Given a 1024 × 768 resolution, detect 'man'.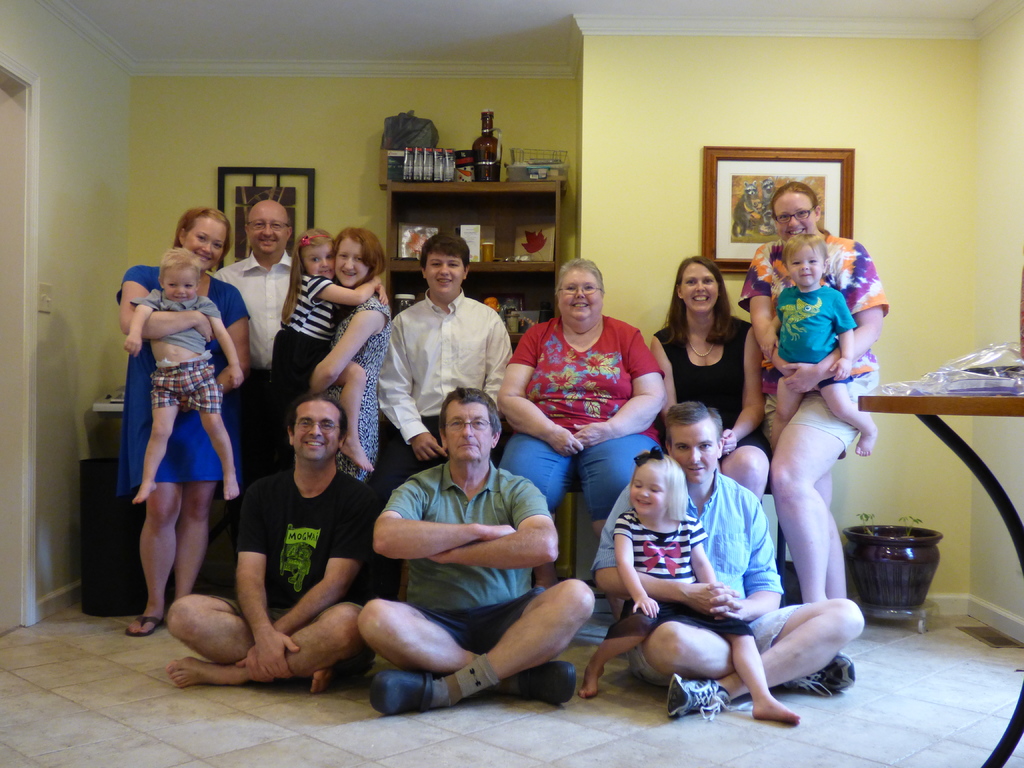
{"left": 161, "top": 397, "right": 378, "bottom": 692}.
